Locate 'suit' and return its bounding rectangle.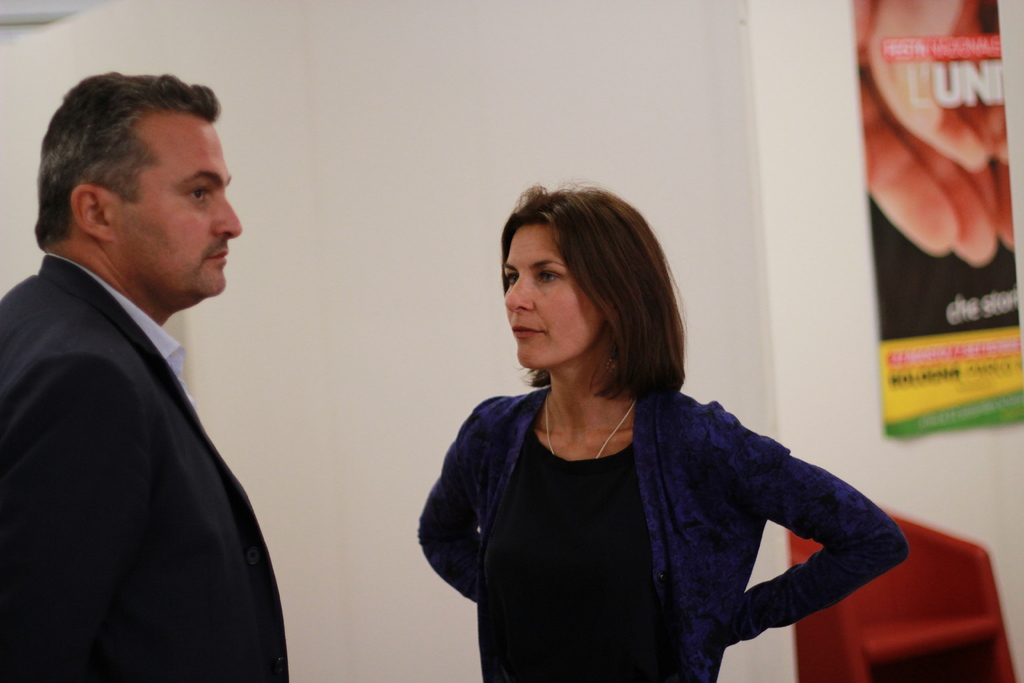
15/124/303/682.
